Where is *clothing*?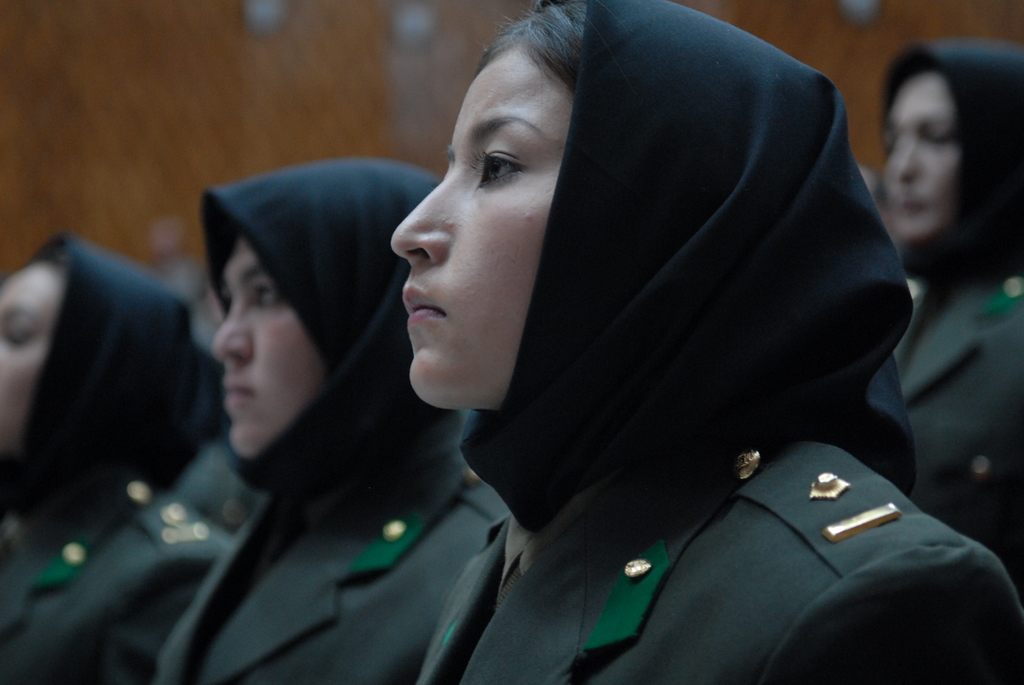
BBox(416, 0, 1012, 684).
